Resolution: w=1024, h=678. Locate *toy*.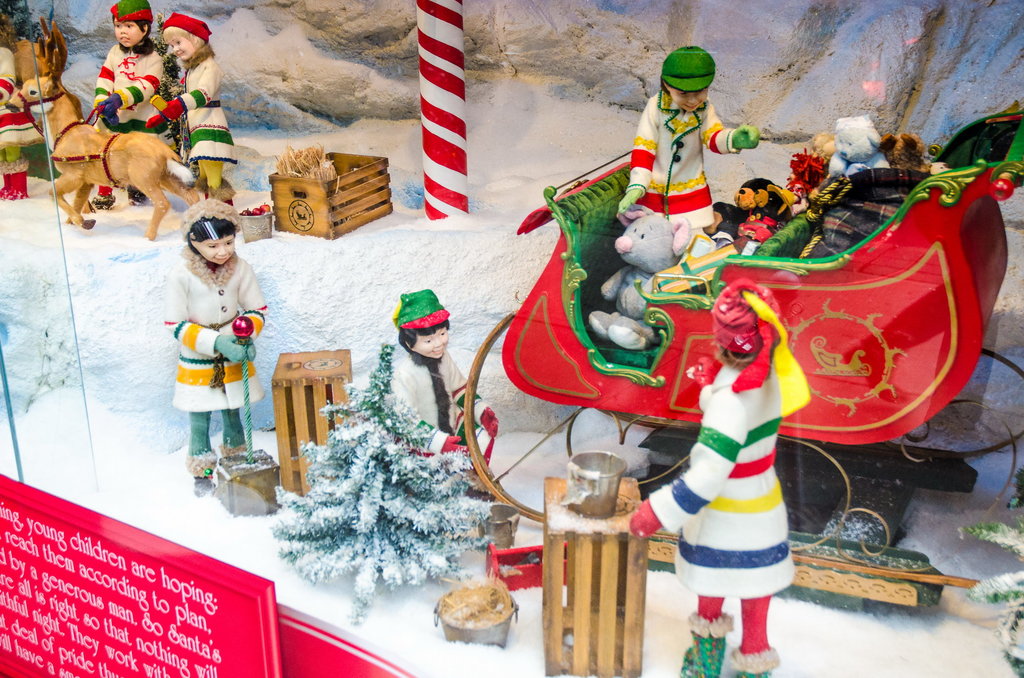
[x1=620, y1=44, x2=759, y2=222].
